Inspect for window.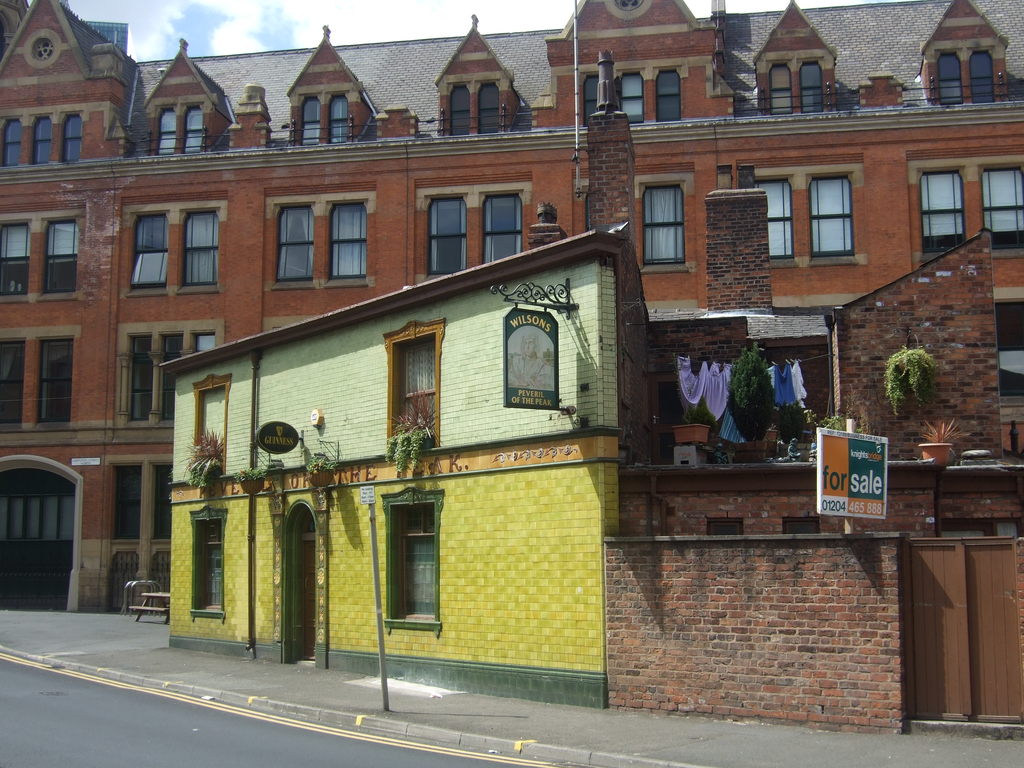
Inspection: locate(484, 193, 524, 266).
